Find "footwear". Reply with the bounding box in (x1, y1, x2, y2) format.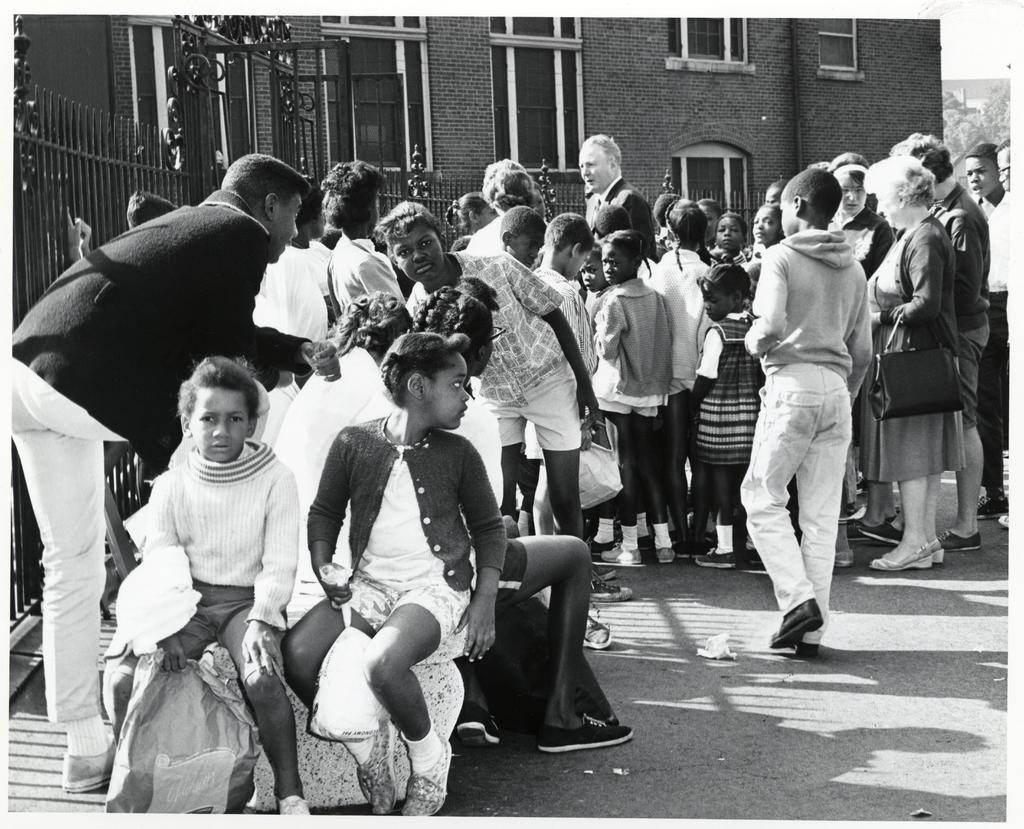
(673, 542, 687, 558).
